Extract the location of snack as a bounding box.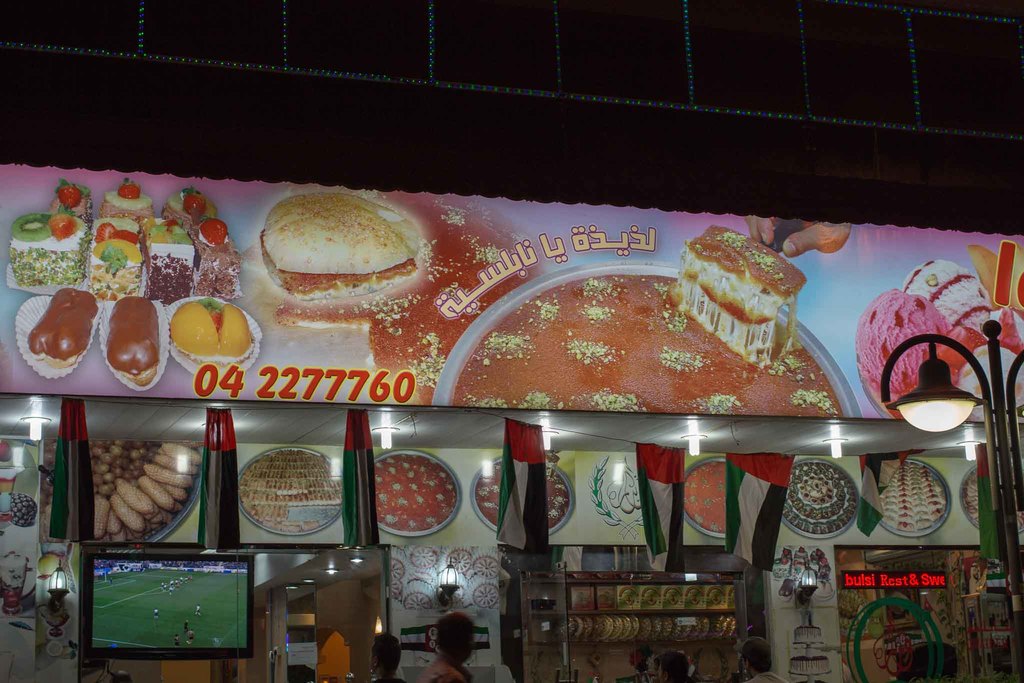
l=106, t=292, r=176, b=390.
